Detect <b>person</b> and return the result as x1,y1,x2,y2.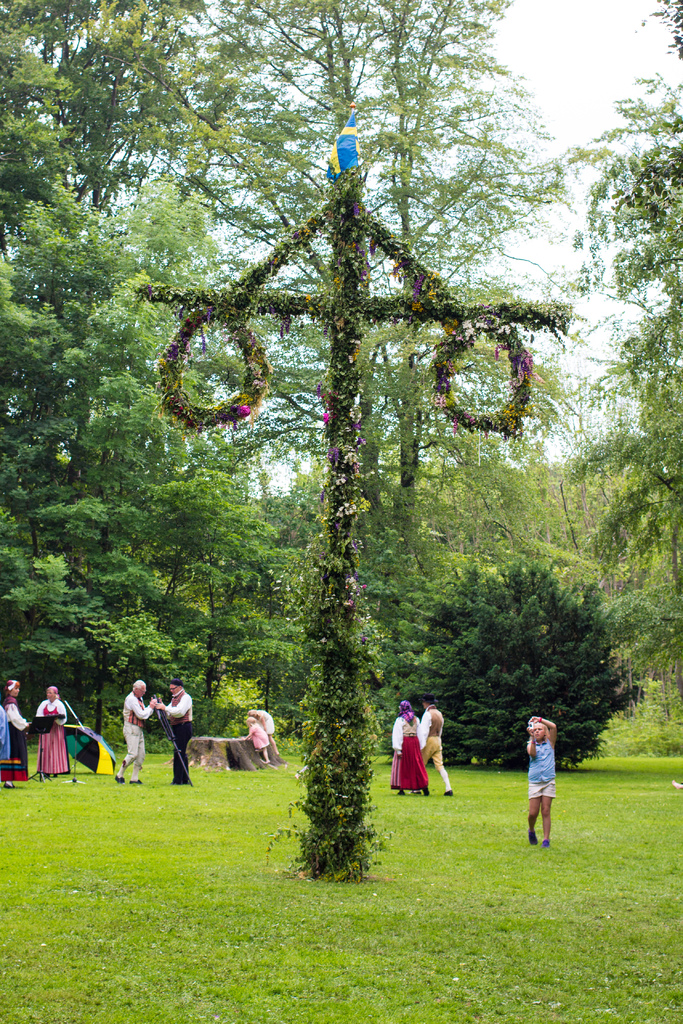
524,711,561,844.
